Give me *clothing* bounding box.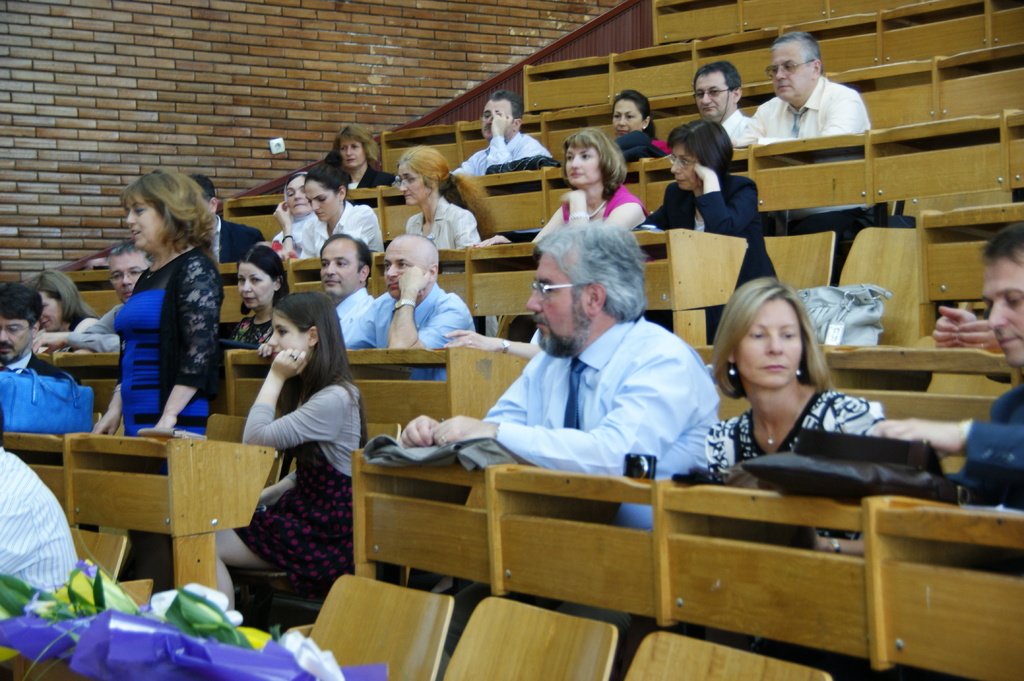
[75, 296, 129, 358].
